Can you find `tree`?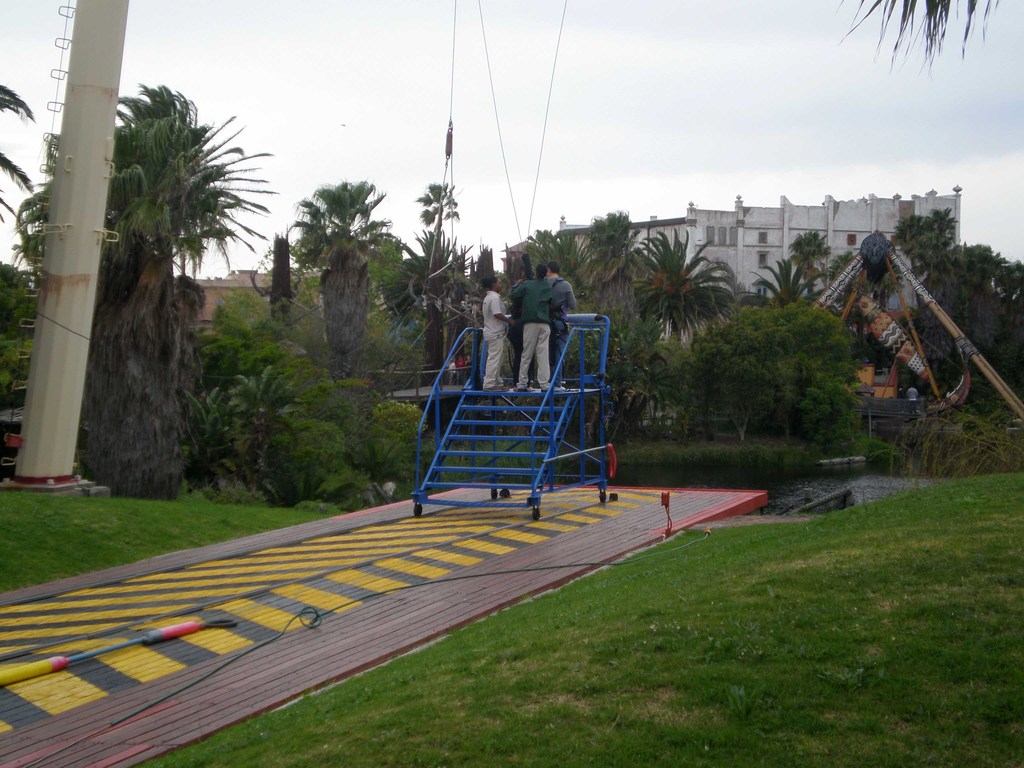
Yes, bounding box: {"left": 283, "top": 170, "right": 408, "bottom": 381}.
